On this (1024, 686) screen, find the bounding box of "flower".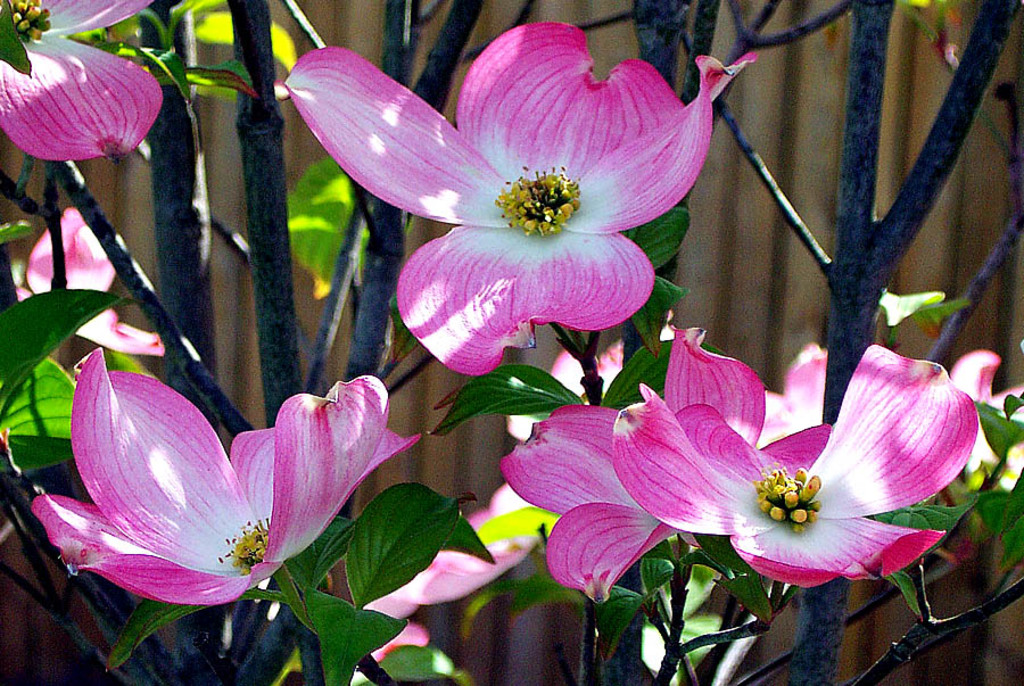
Bounding box: 282 23 750 378.
